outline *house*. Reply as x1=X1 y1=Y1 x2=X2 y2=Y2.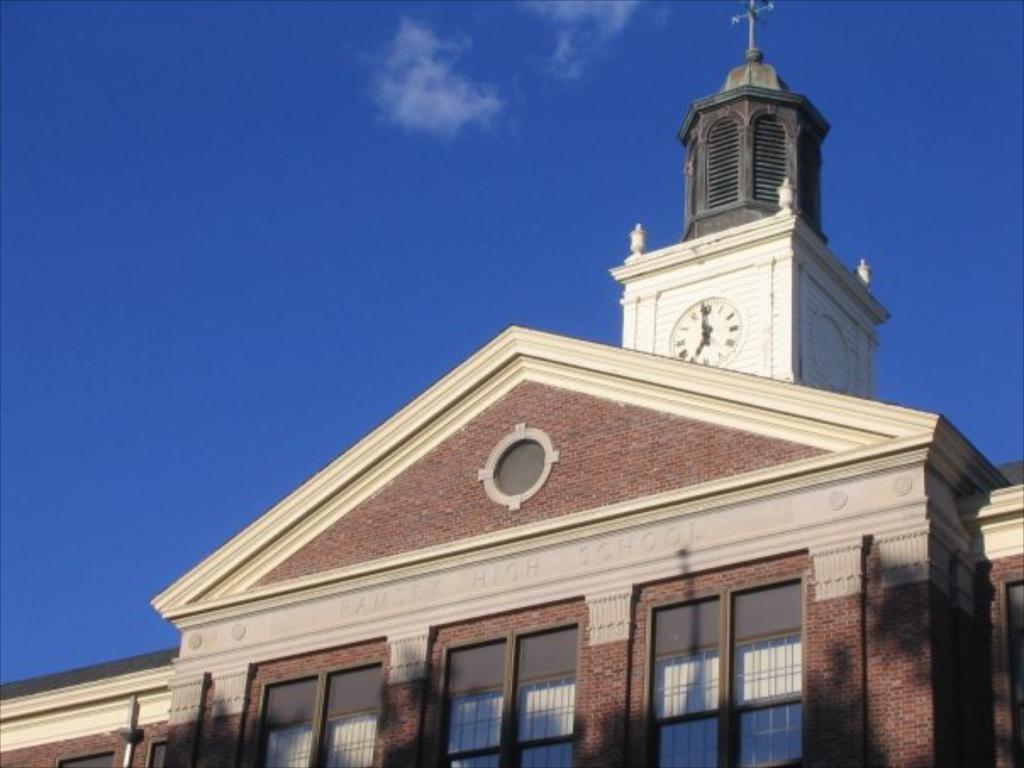
x1=0 y1=37 x2=1022 y2=766.
